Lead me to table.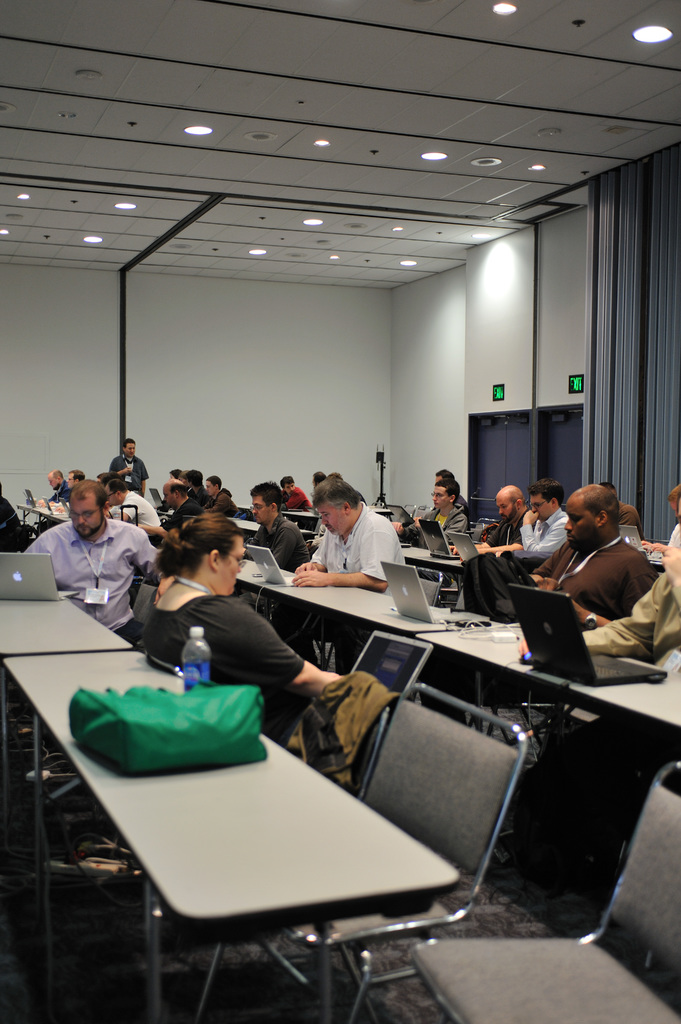
Lead to region(0, 652, 455, 1023).
